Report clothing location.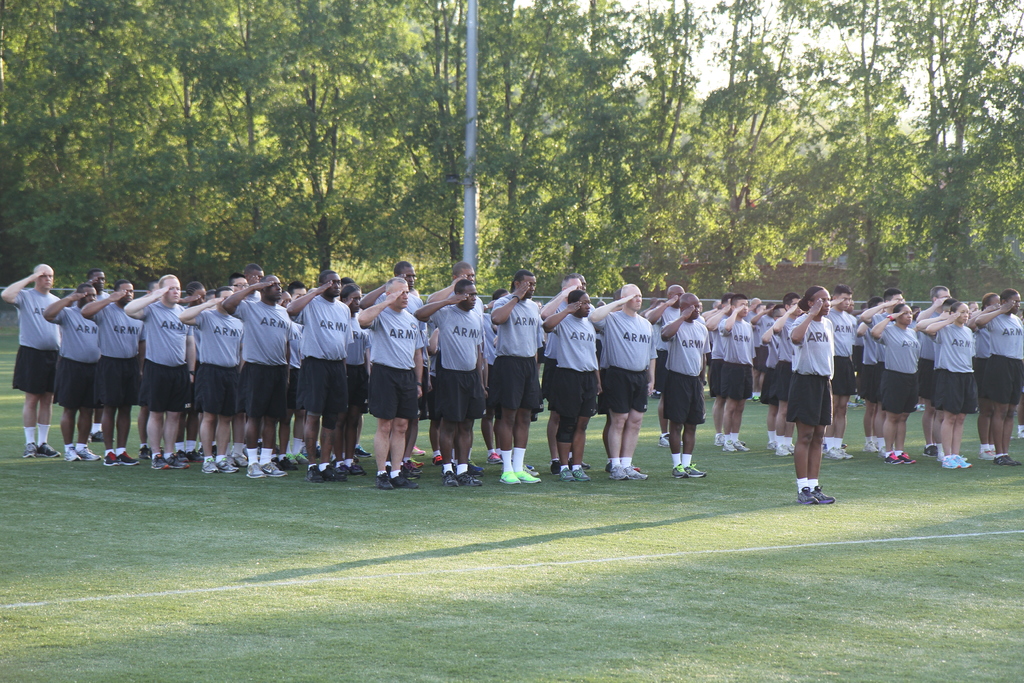
Report: crop(144, 300, 184, 356).
